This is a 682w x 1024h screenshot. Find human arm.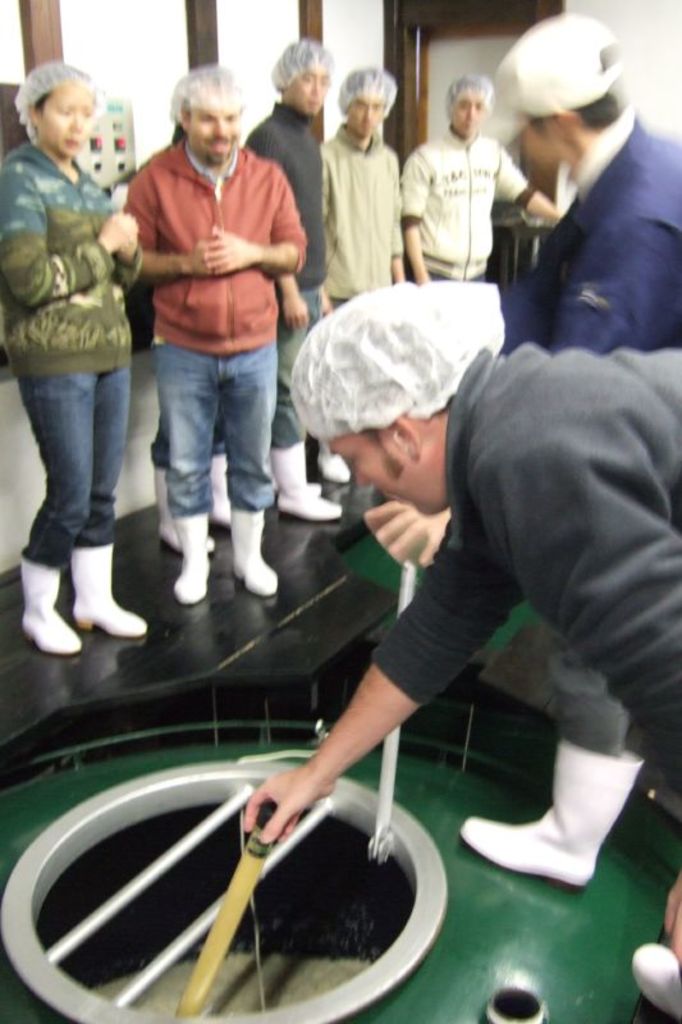
Bounding box: select_region(499, 225, 563, 355).
